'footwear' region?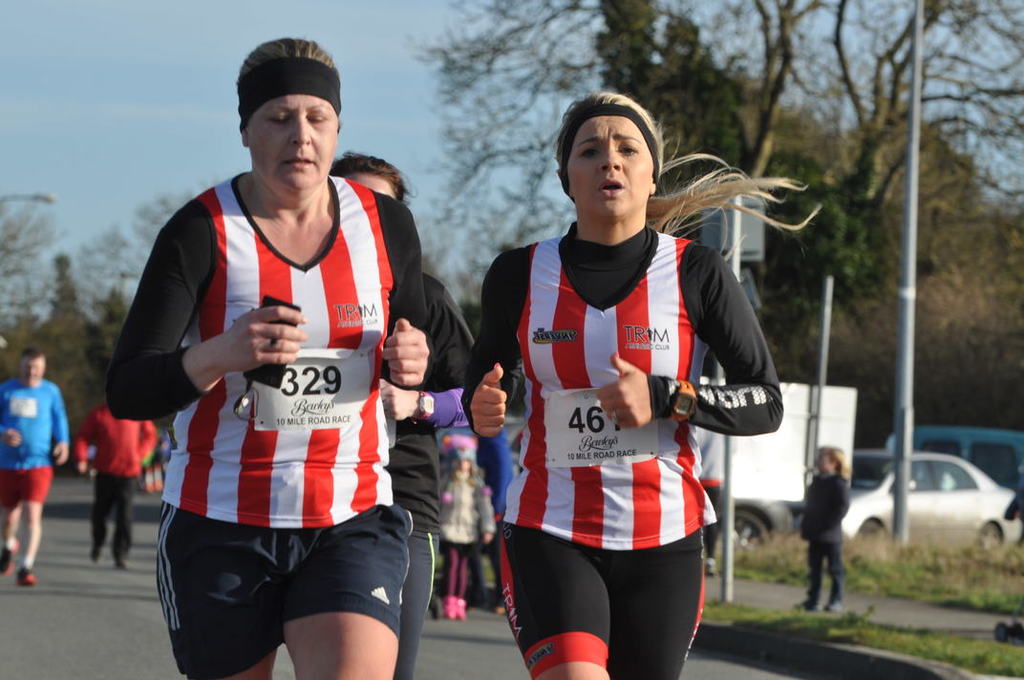
Rect(443, 592, 457, 620)
